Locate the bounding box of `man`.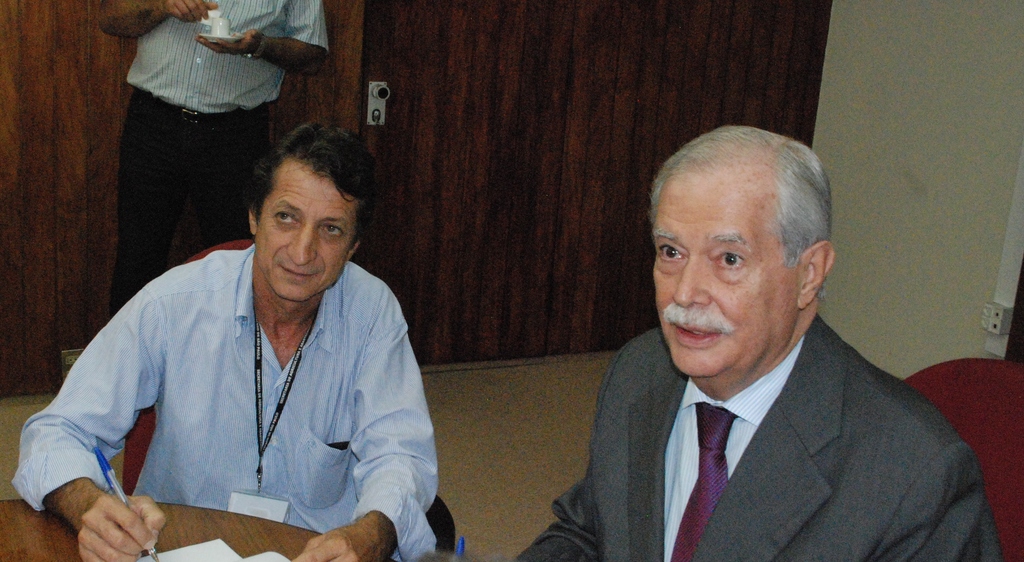
Bounding box: BBox(11, 122, 441, 561).
